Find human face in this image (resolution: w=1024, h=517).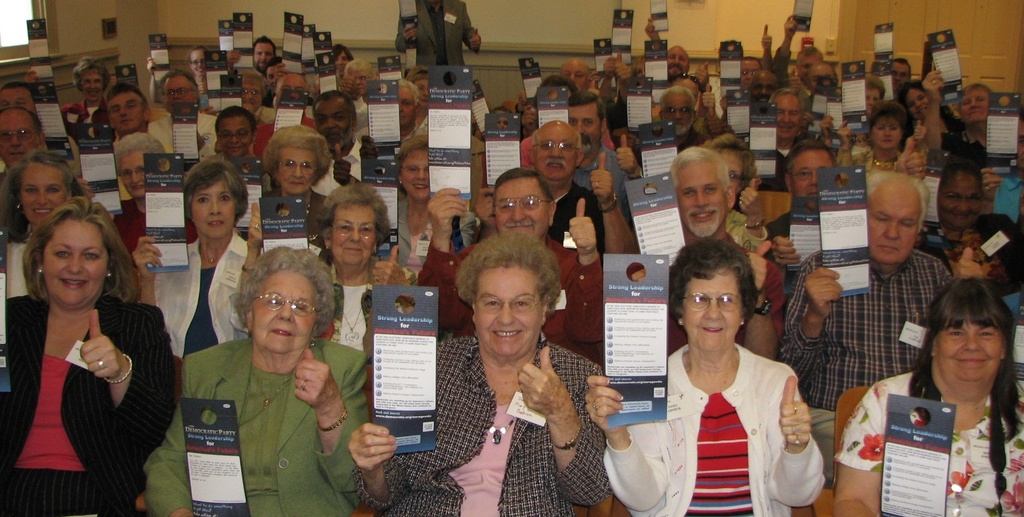
detection(397, 83, 415, 126).
